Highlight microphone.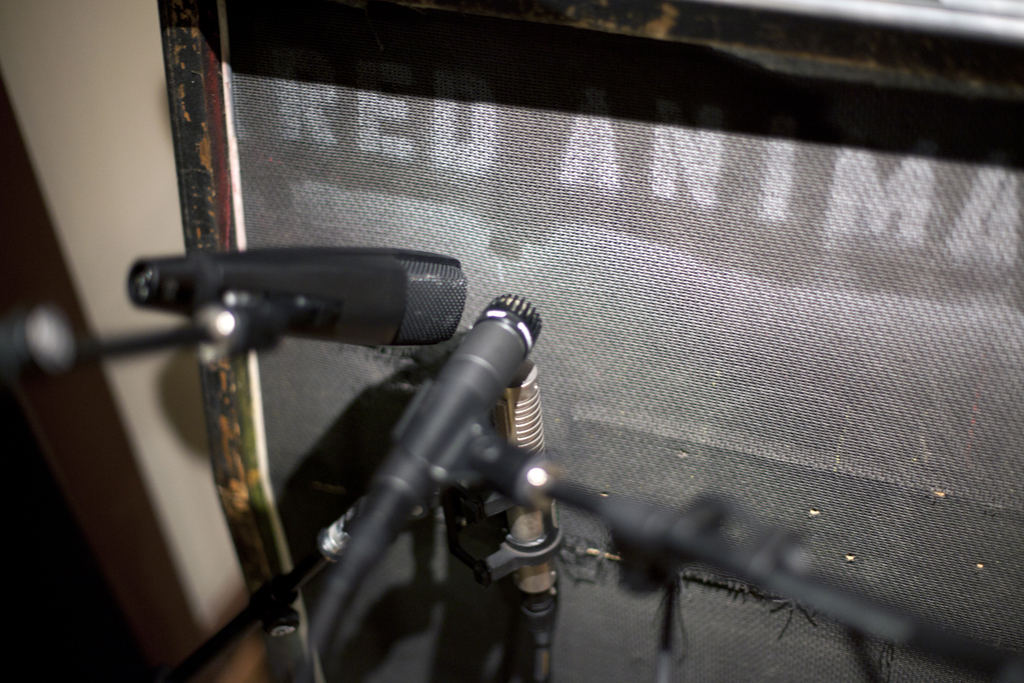
Highlighted region: region(483, 357, 560, 641).
